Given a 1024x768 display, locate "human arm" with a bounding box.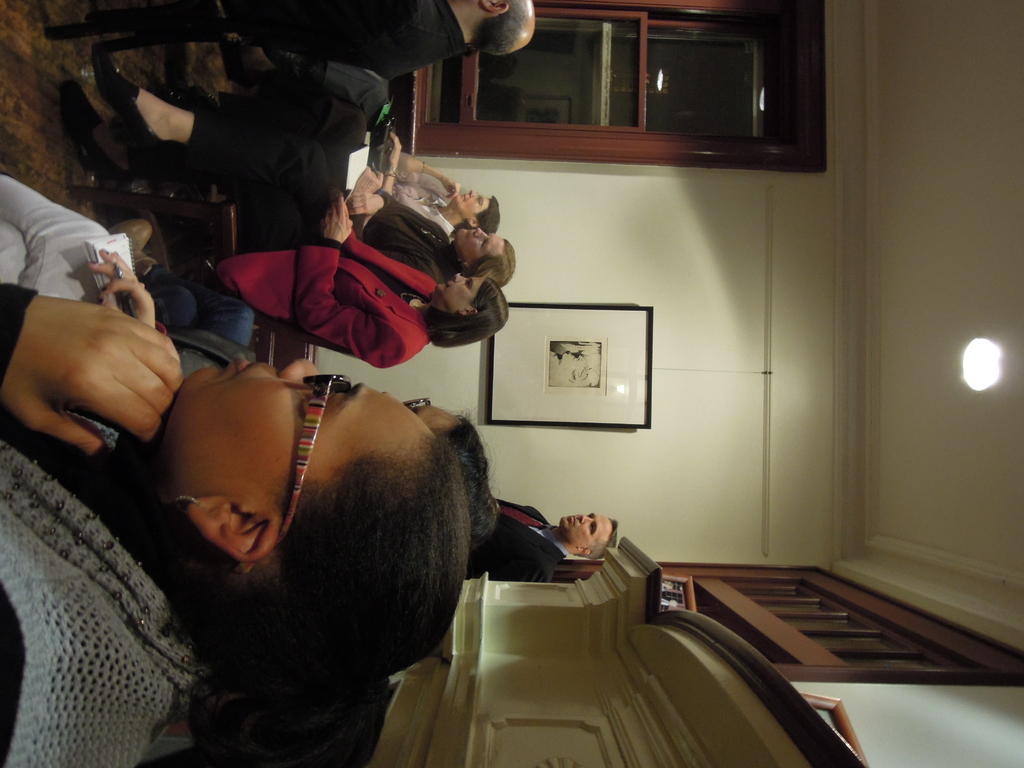
Located: (0,289,179,451).
